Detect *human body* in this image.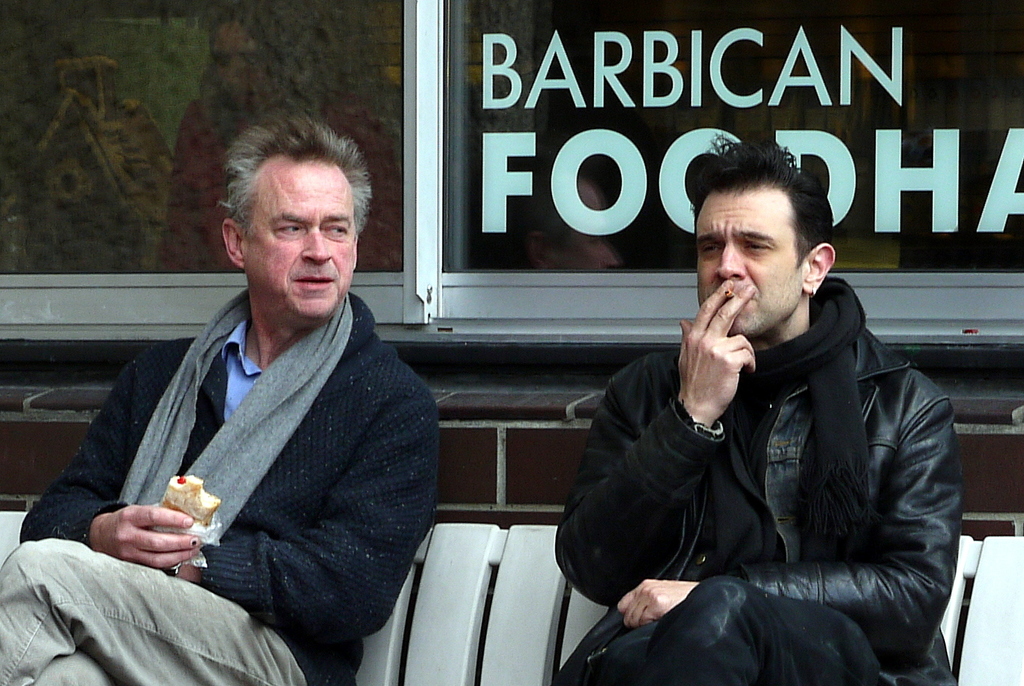
Detection: <region>574, 161, 944, 685</region>.
